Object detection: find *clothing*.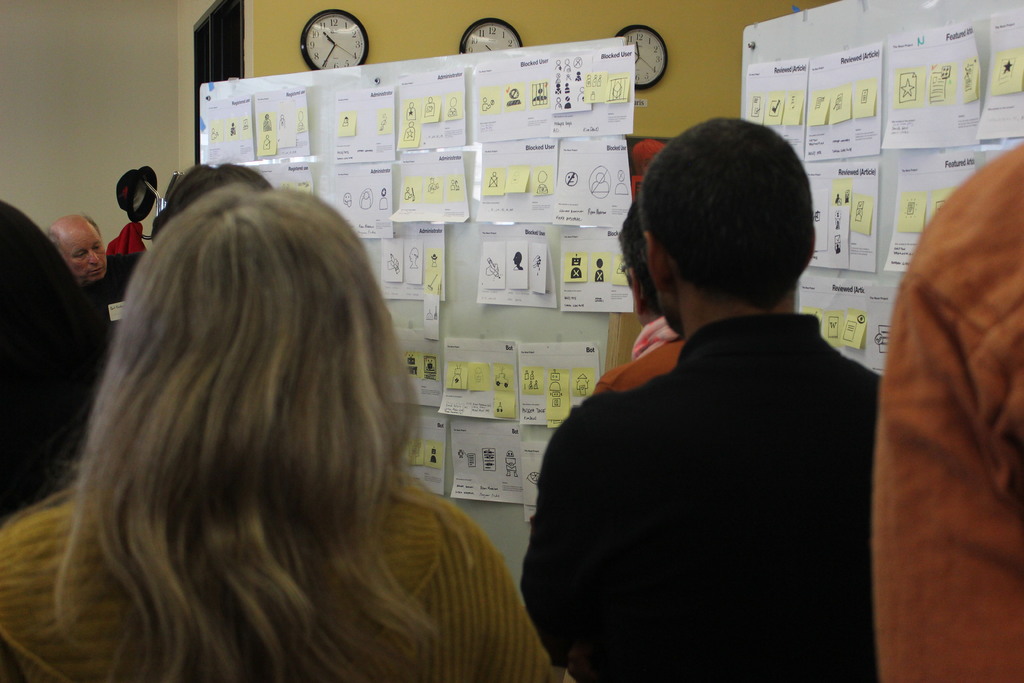
83:248:149:340.
